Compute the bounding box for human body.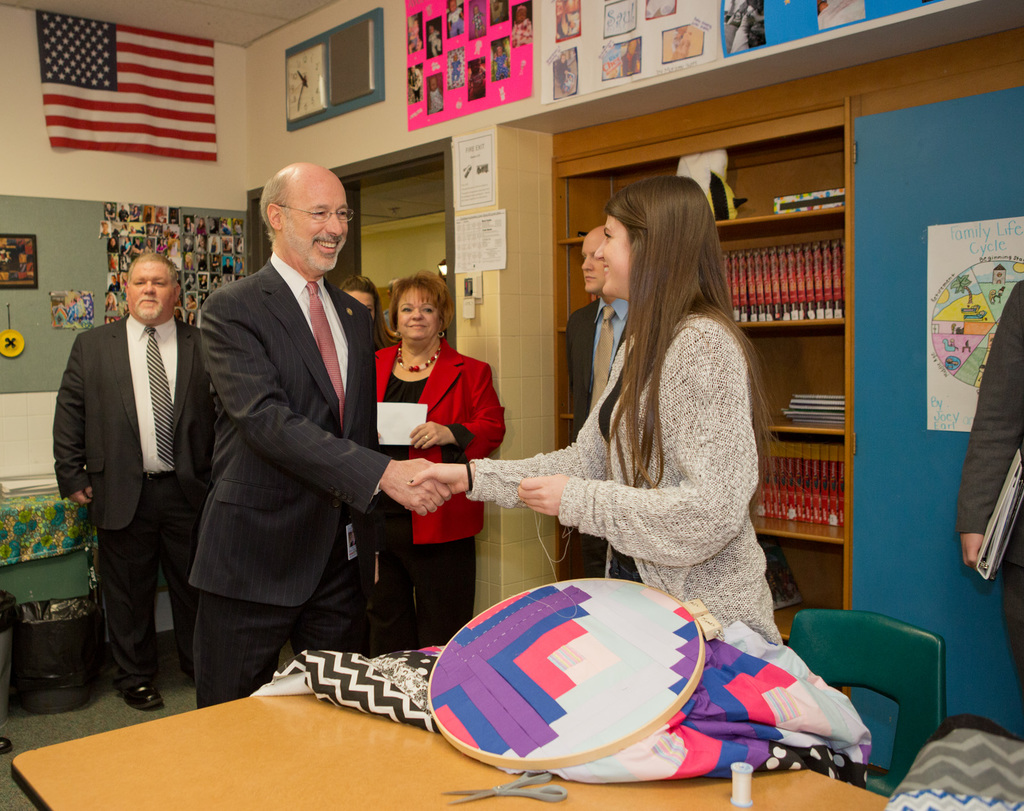
<region>186, 157, 452, 714</region>.
